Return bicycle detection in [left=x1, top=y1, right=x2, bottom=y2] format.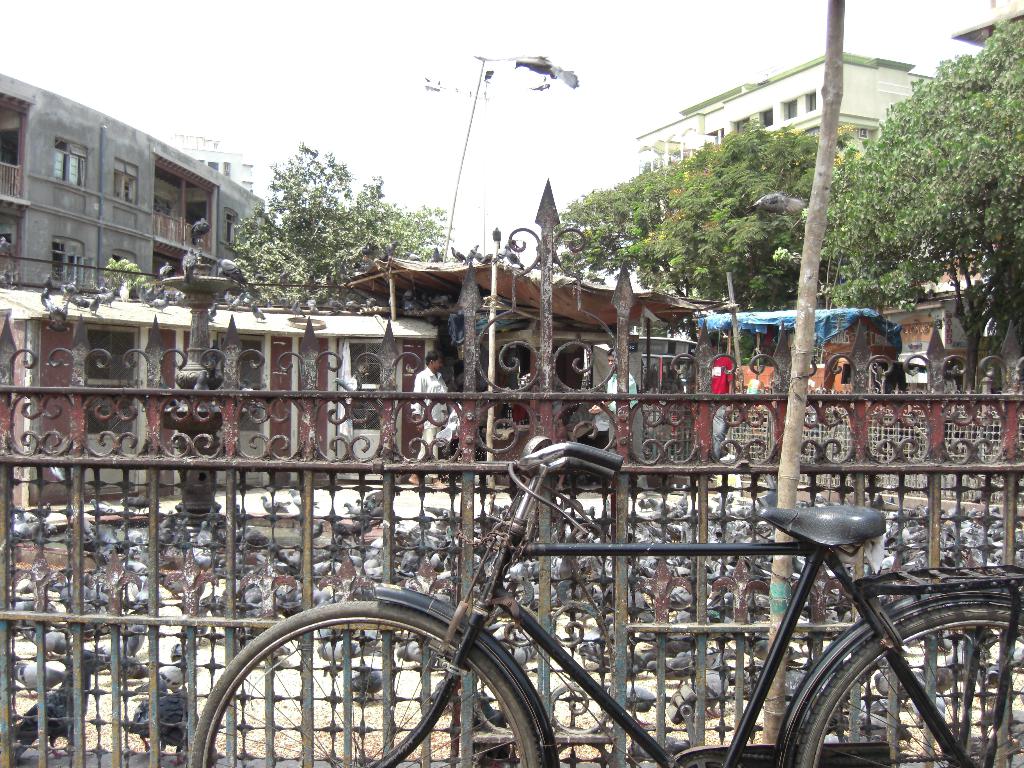
[left=653, top=456, right=1005, bottom=756].
